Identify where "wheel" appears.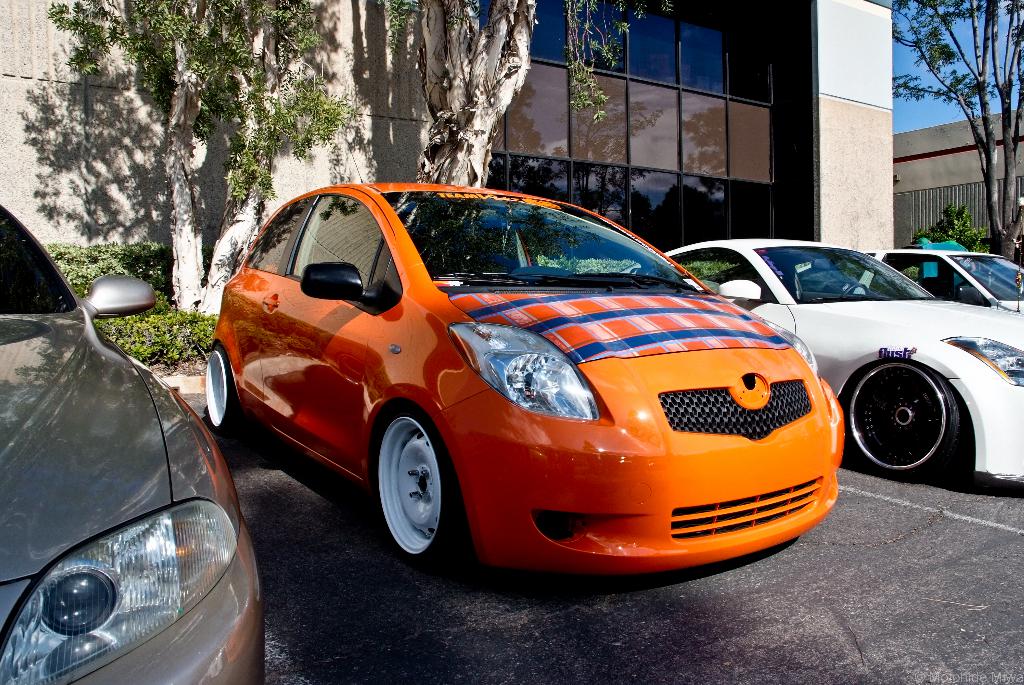
Appears at <region>847, 359, 963, 490</region>.
